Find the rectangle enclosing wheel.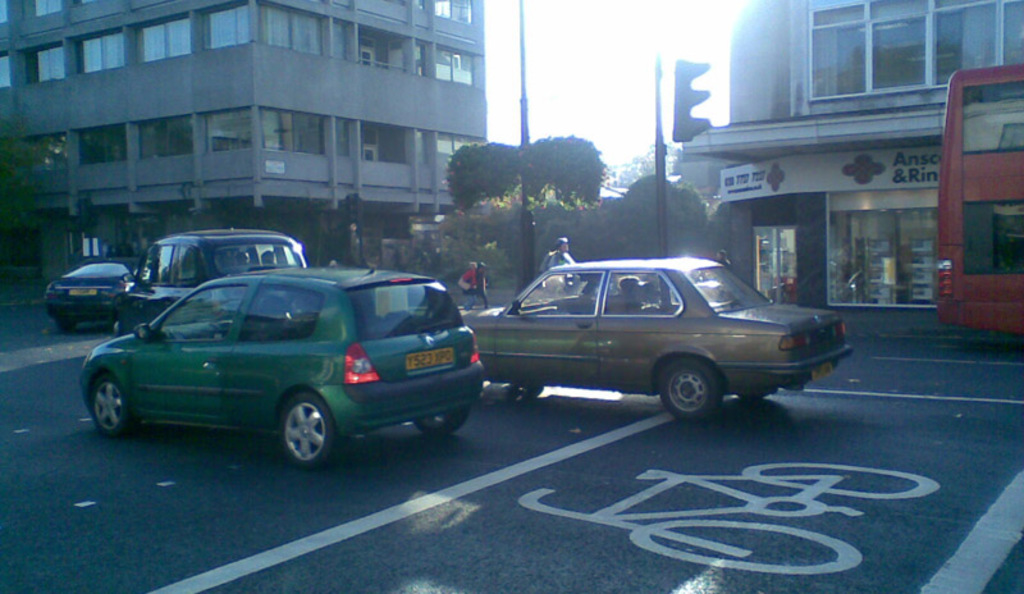
x1=259 y1=392 x2=325 y2=462.
